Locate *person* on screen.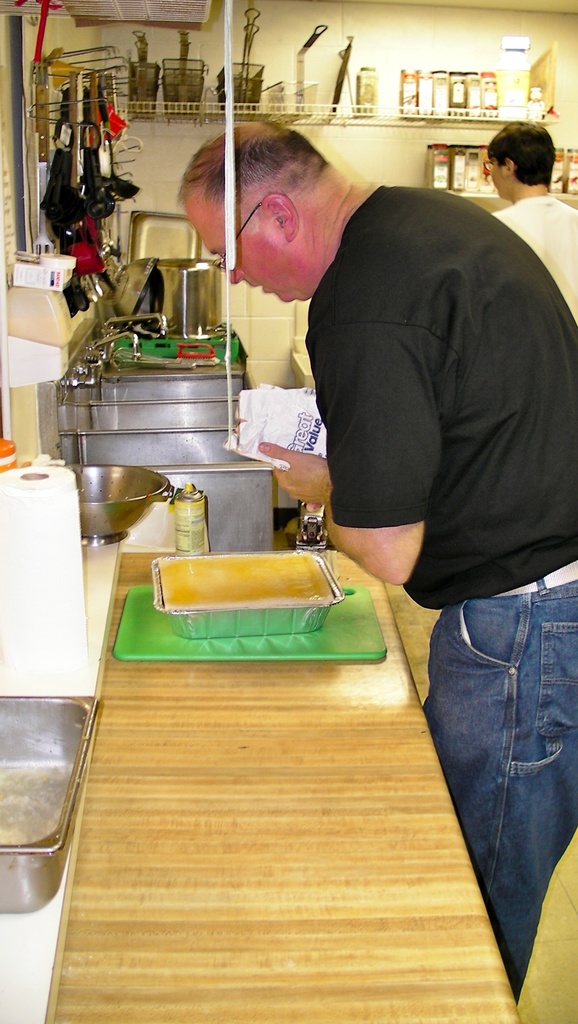
On screen at 489,118,577,319.
